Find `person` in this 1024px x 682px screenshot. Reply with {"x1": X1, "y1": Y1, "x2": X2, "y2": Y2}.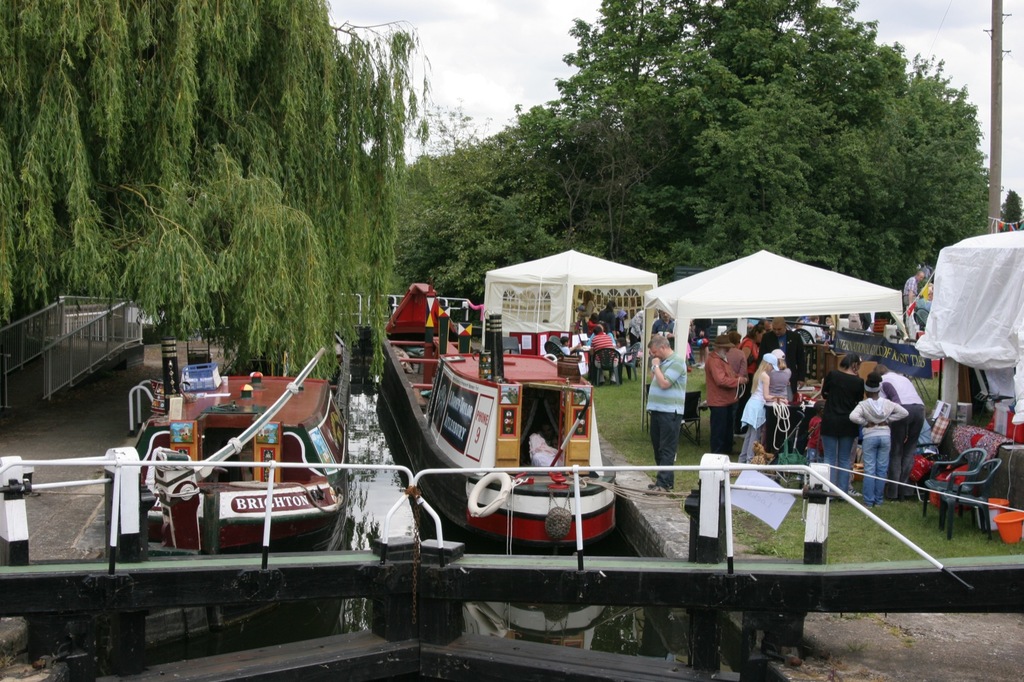
{"x1": 737, "y1": 356, "x2": 784, "y2": 461}.
